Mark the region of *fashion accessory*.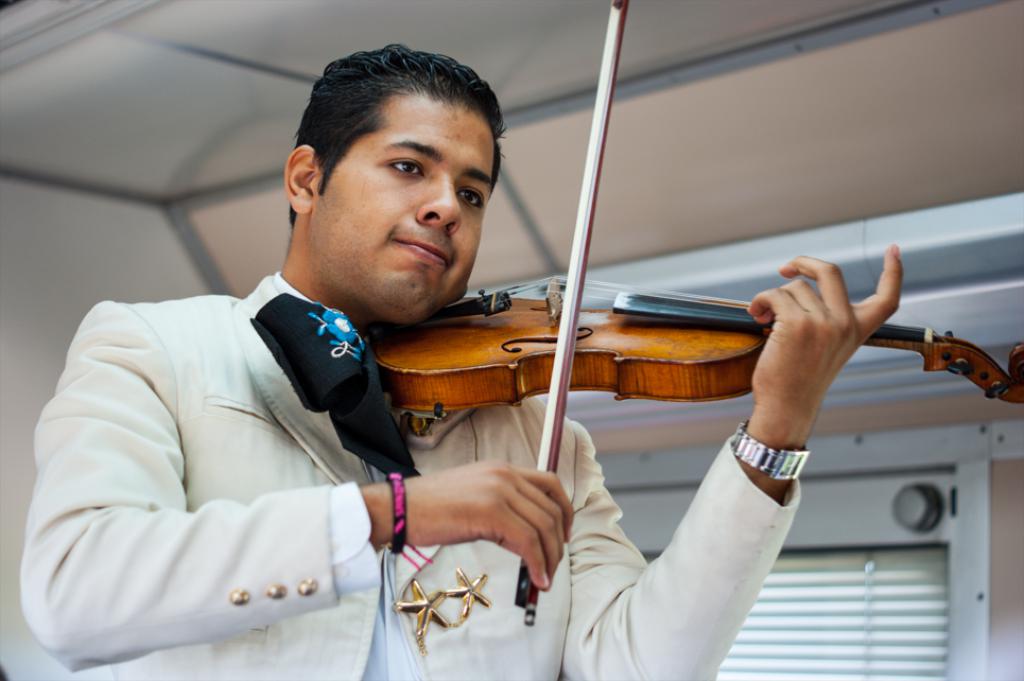
Region: 392:464:403:558.
